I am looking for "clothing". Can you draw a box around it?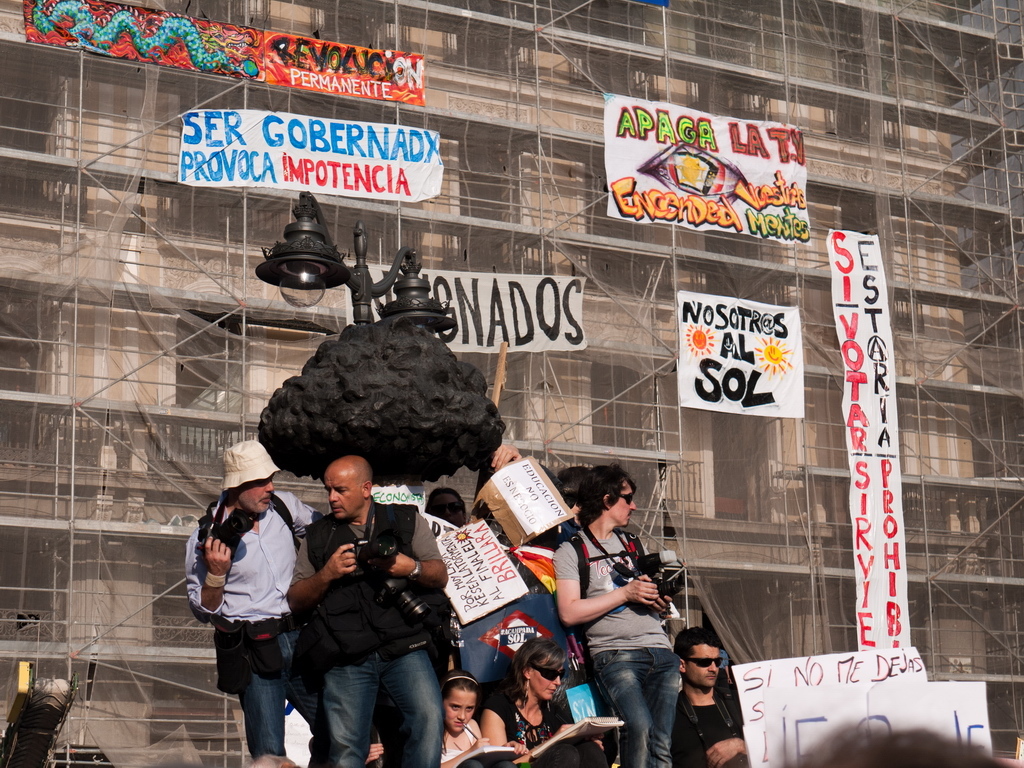
Sure, the bounding box is 286:497:442:767.
